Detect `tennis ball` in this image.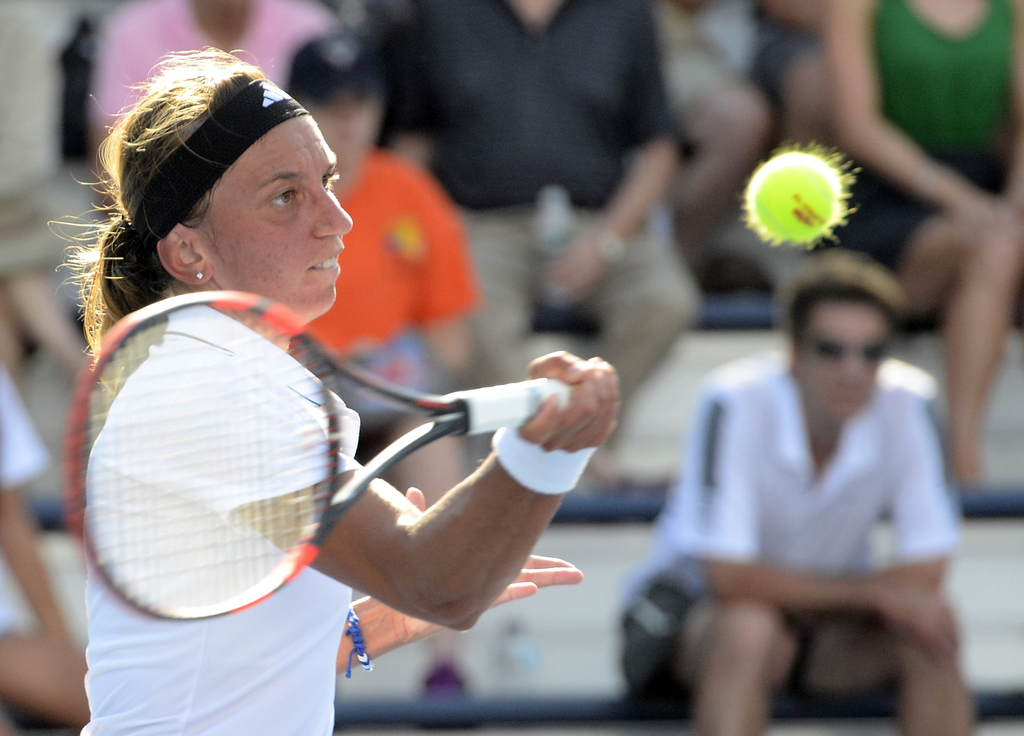
Detection: x1=737 y1=138 x2=860 y2=244.
